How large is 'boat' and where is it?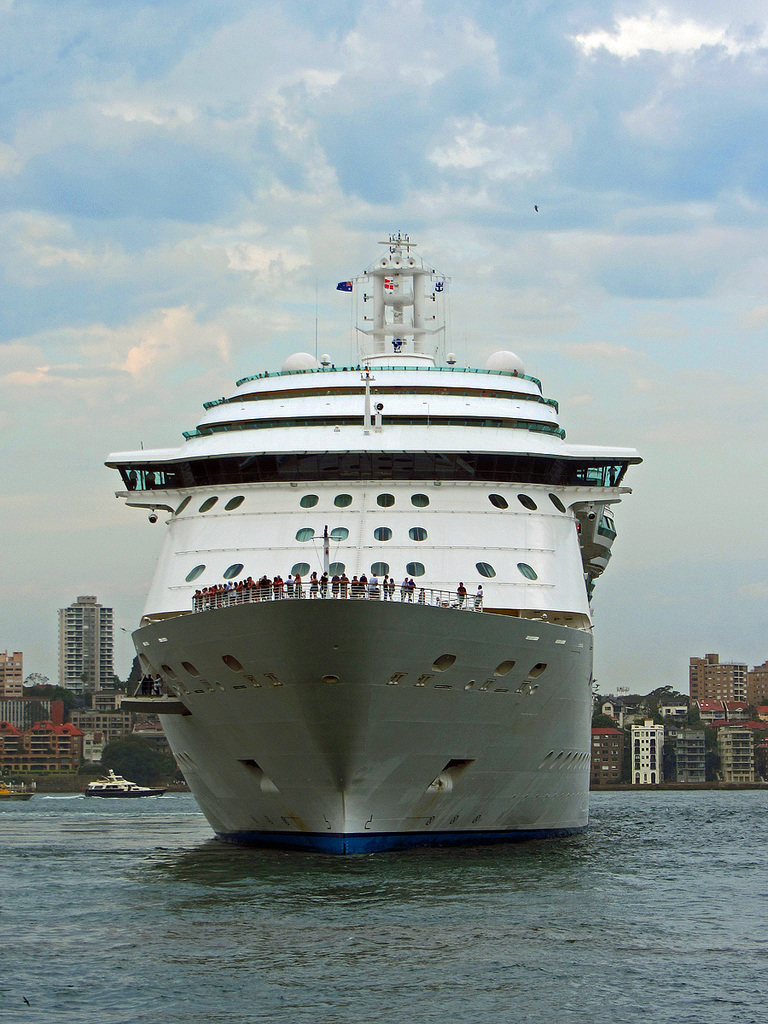
Bounding box: Rect(100, 191, 684, 832).
